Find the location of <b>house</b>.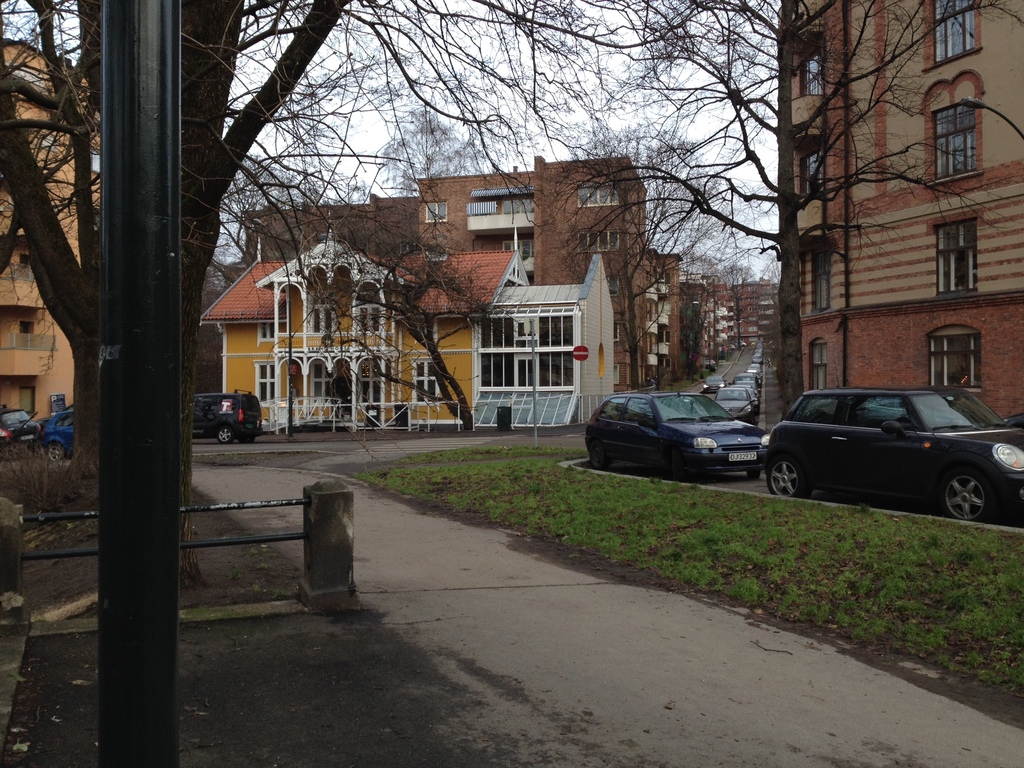
Location: {"x1": 195, "y1": 249, "x2": 623, "y2": 432}.
